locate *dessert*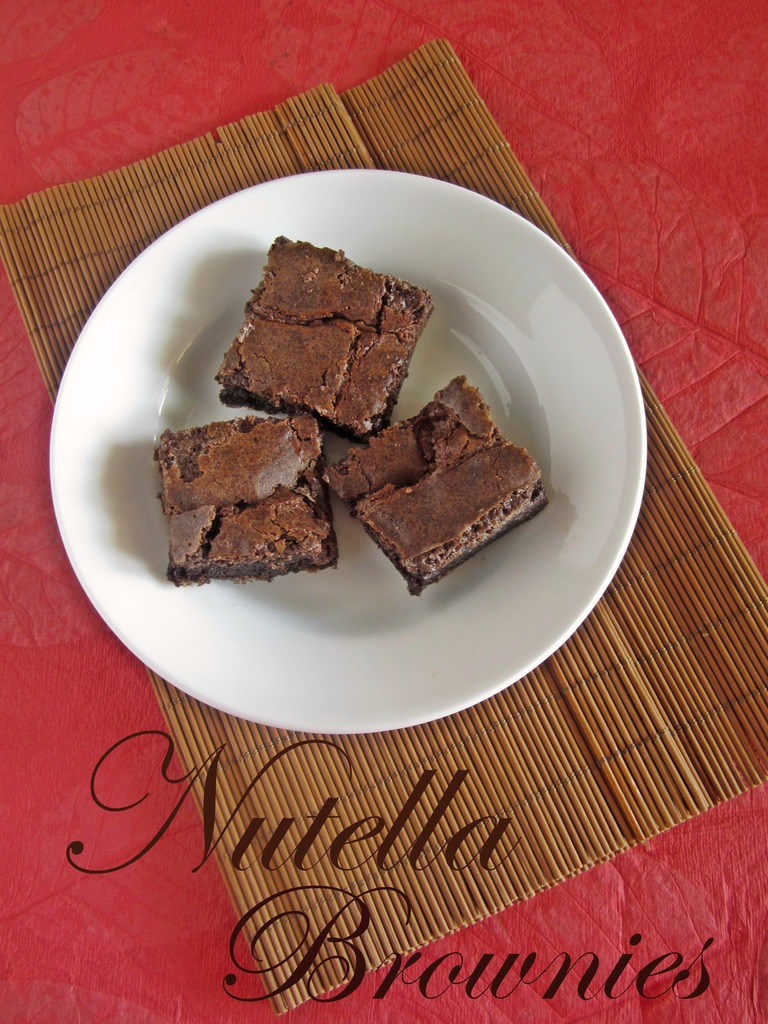
select_region(218, 236, 436, 431)
